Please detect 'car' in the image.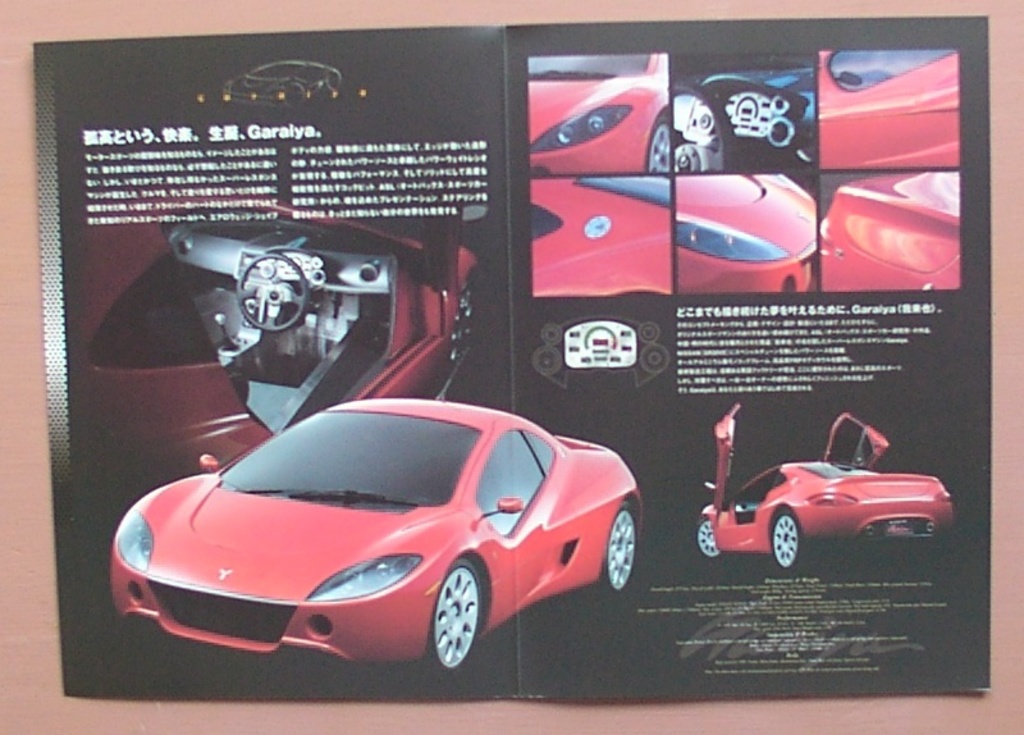
[left=527, top=174, right=672, bottom=302].
